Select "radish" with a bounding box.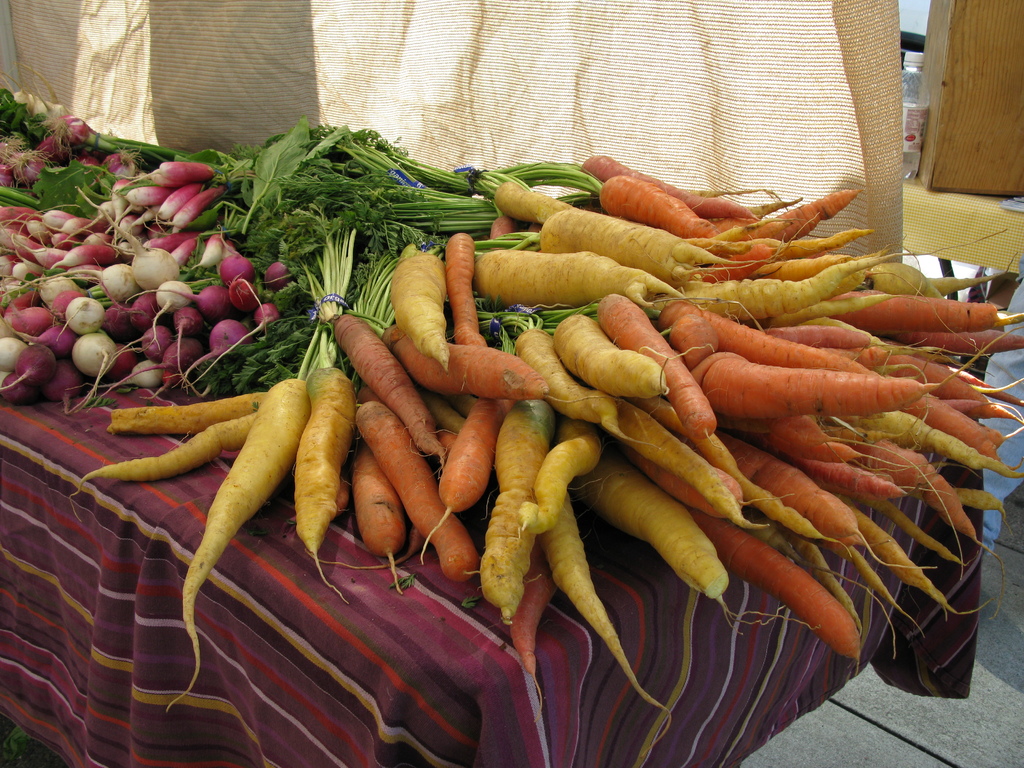
region(956, 490, 1011, 532).
